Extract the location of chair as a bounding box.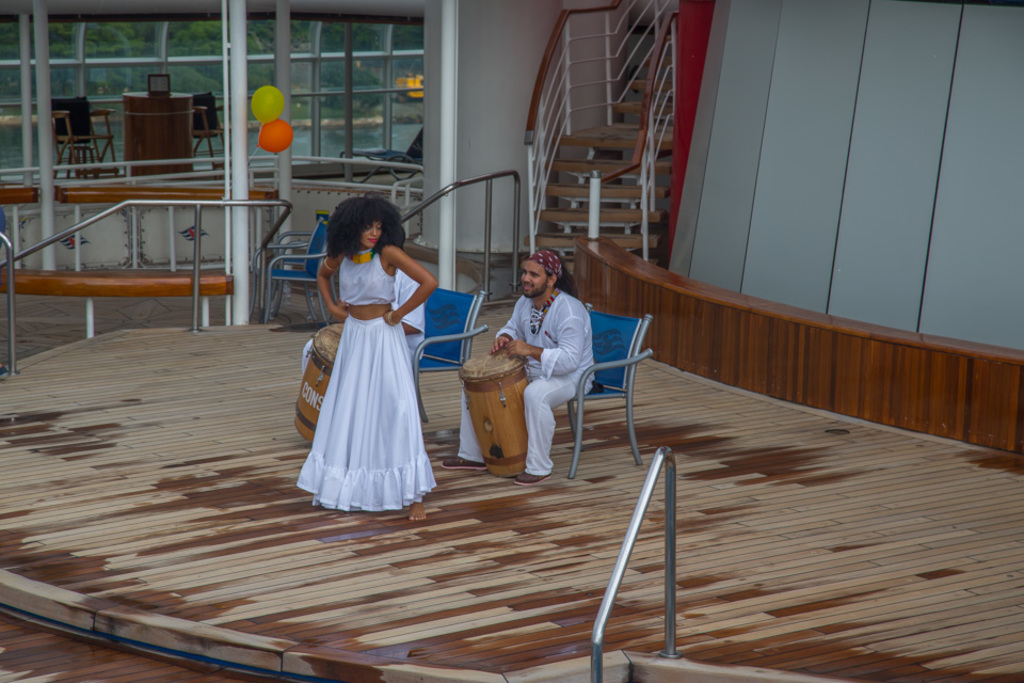
box=[261, 215, 336, 329].
